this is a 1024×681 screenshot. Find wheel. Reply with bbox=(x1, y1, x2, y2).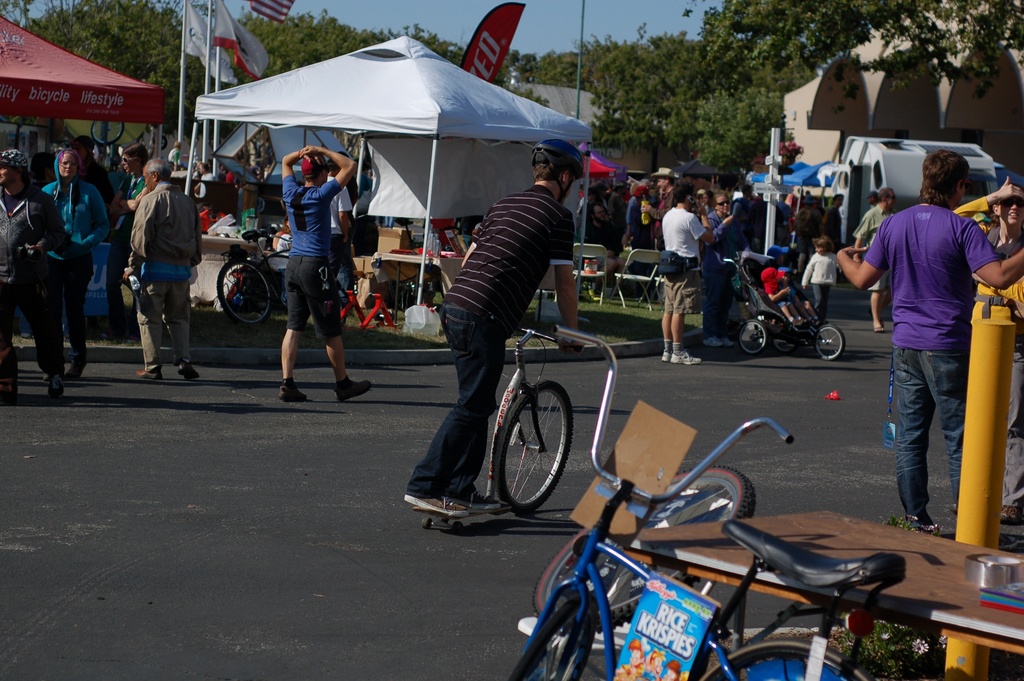
bbox=(536, 470, 769, 635).
